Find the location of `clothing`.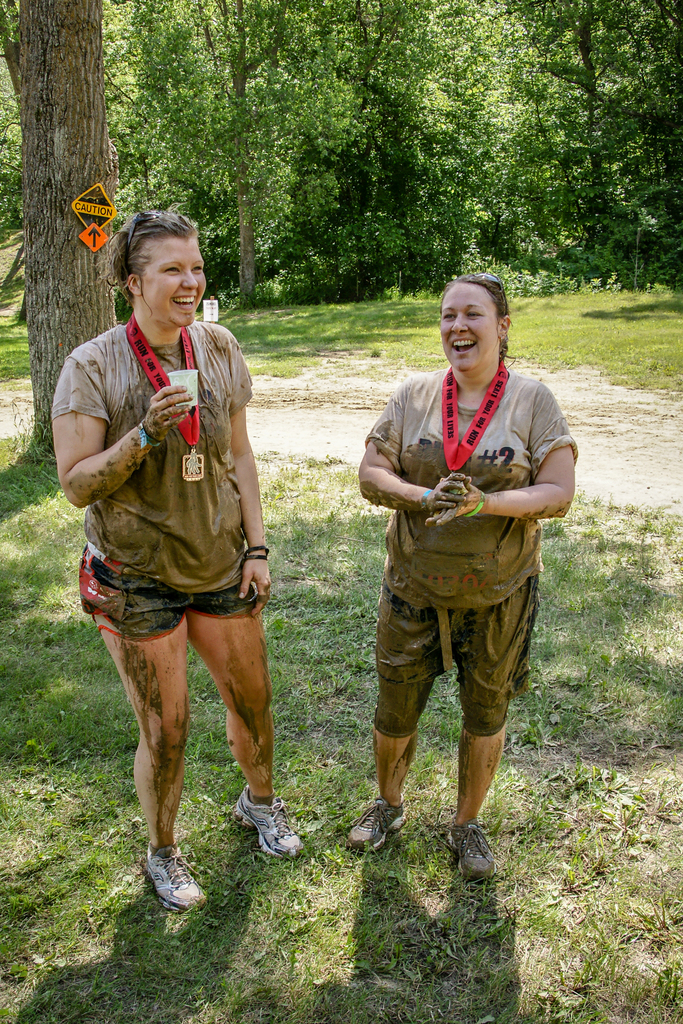
Location: [x1=51, y1=319, x2=271, y2=636].
